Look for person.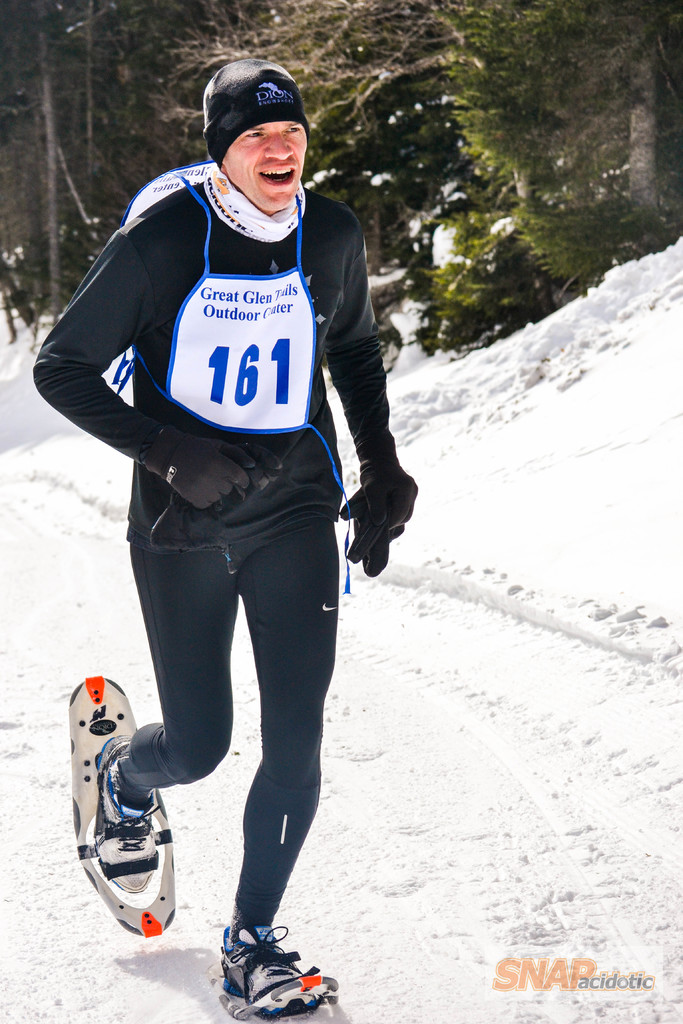
Found: (37,55,417,1023).
